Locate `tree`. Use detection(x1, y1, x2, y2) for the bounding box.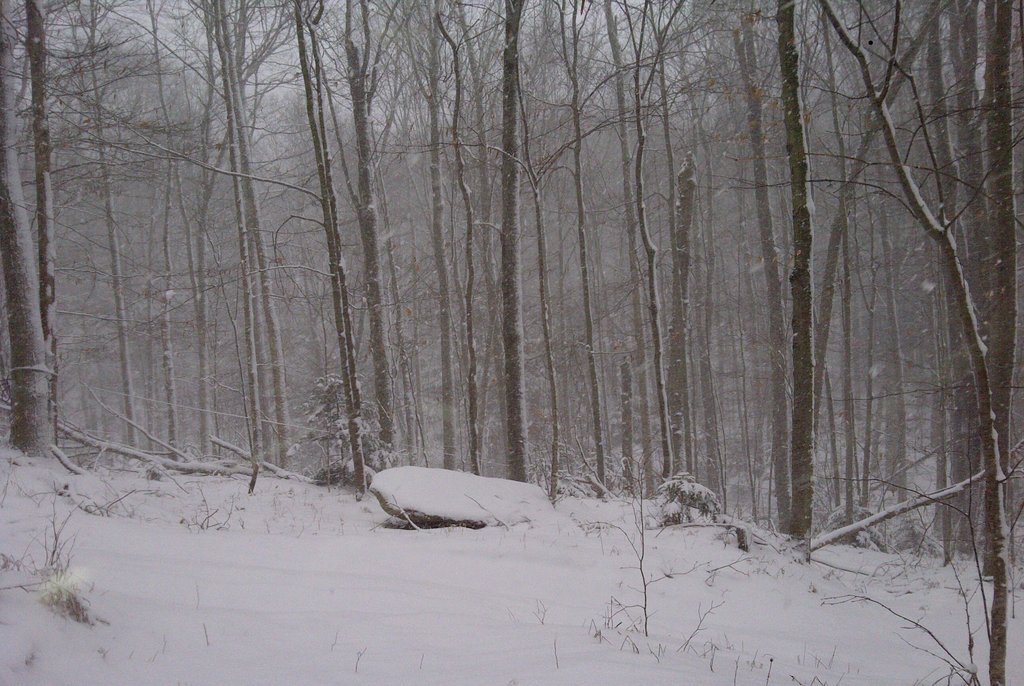
detection(772, 0, 816, 537).
